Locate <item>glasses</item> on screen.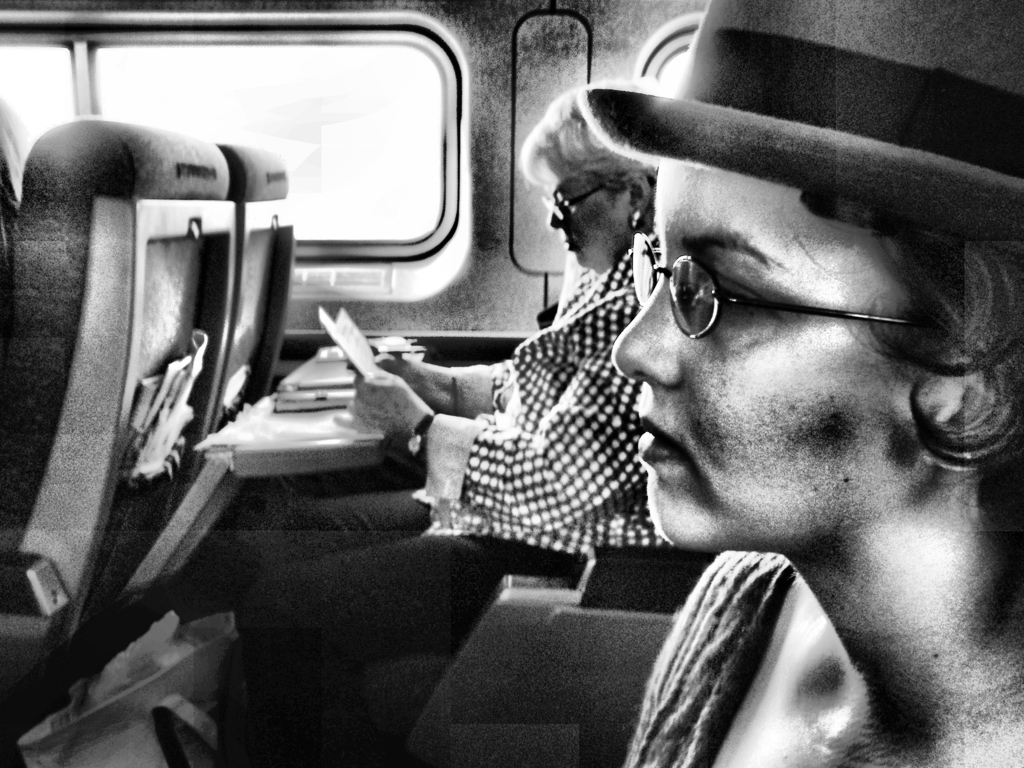
On screen at rect(609, 219, 868, 355).
